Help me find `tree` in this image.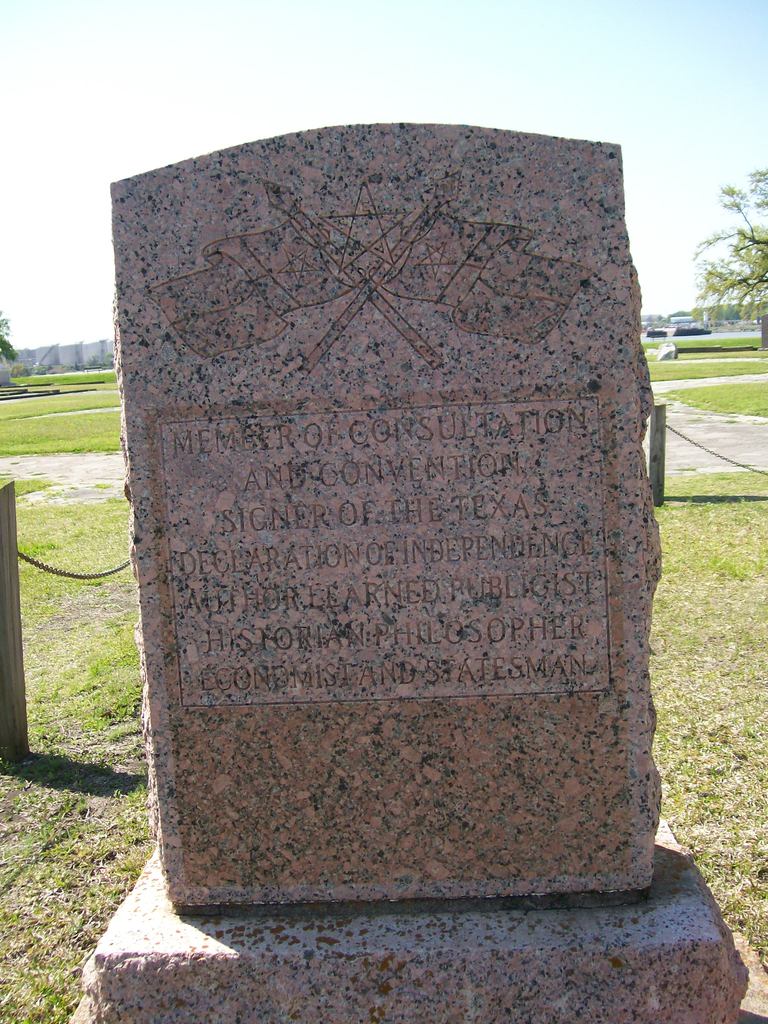
Found it: detection(58, 342, 76, 371).
